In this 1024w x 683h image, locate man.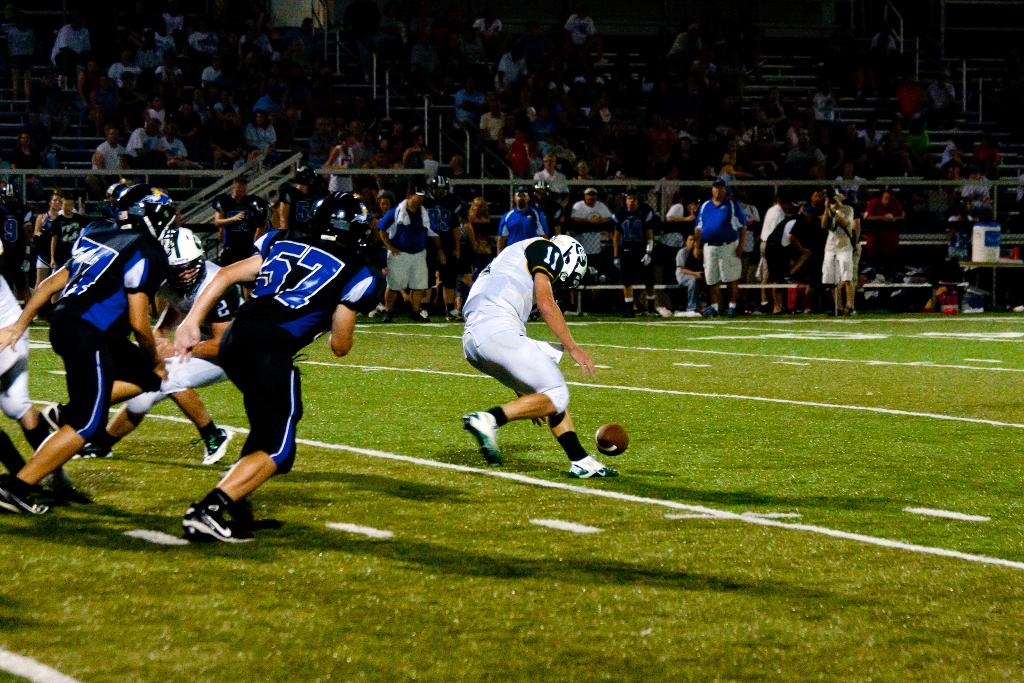
Bounding box: left=496, top=186, right=554, bottom=255.
